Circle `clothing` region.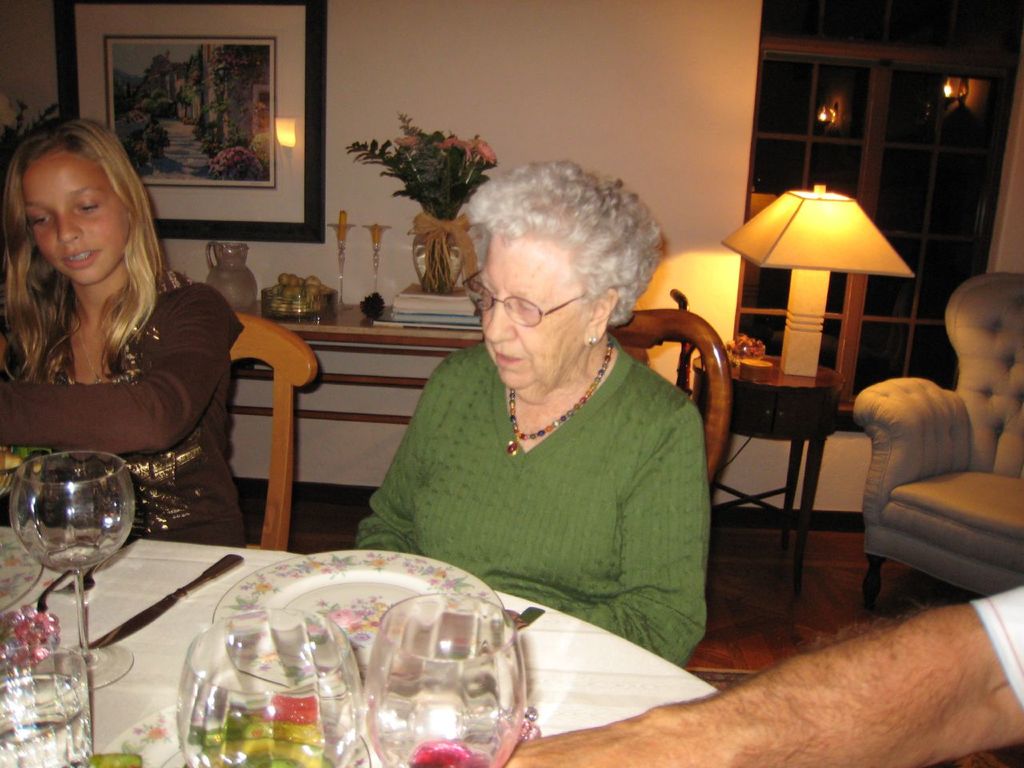
Region: x1=358, y1=283, x2=734, y2=661.
